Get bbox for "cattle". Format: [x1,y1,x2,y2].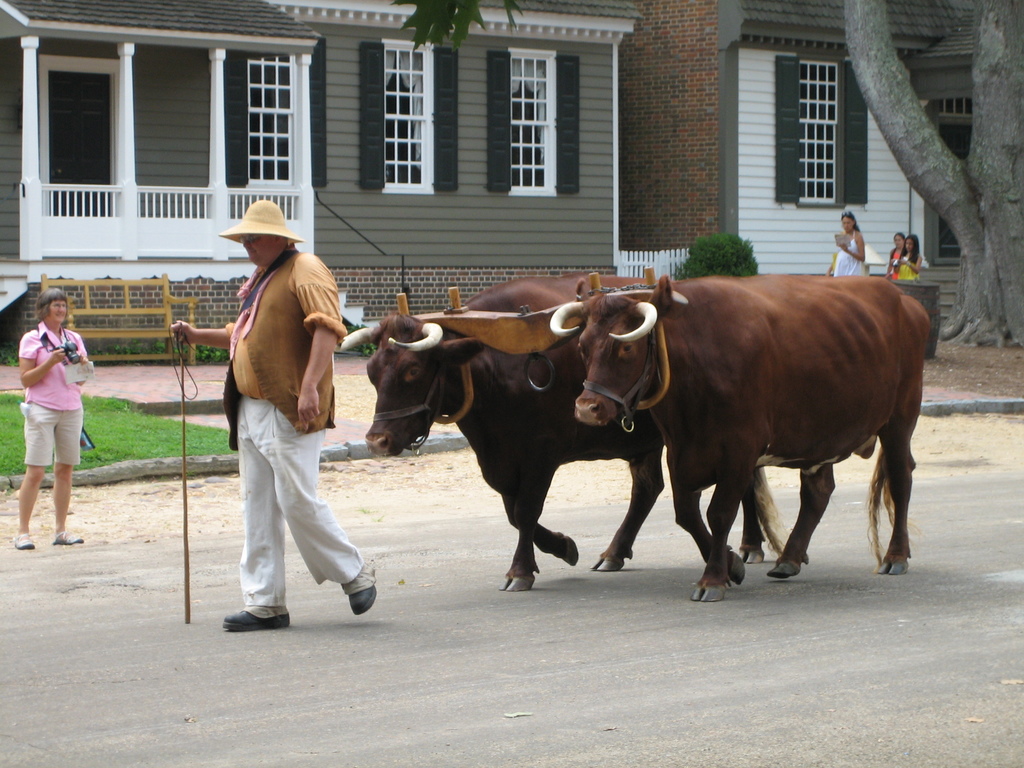
[362,274,773,590].
